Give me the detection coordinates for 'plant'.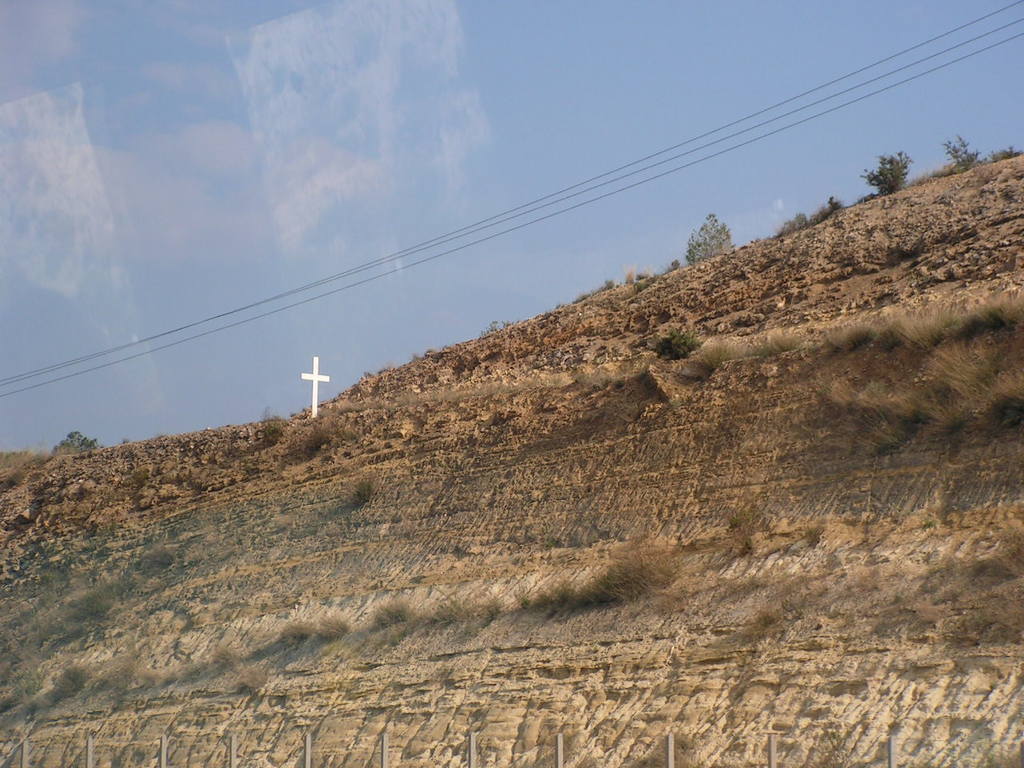
(50,431,101,462).
